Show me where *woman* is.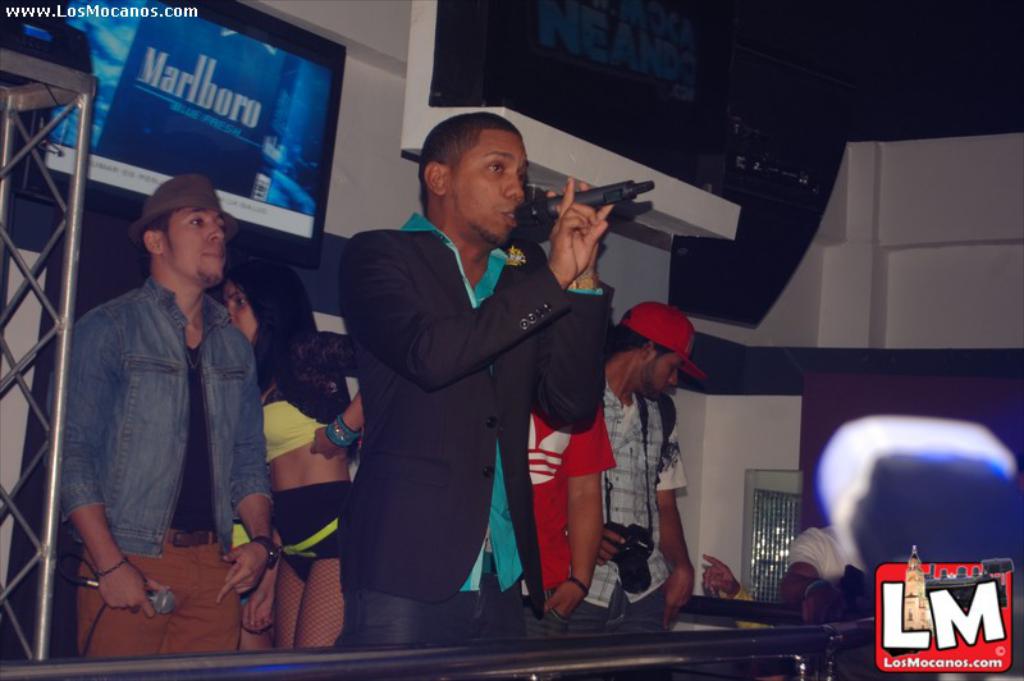
*woman* is at 224, 265, 362, 645.
